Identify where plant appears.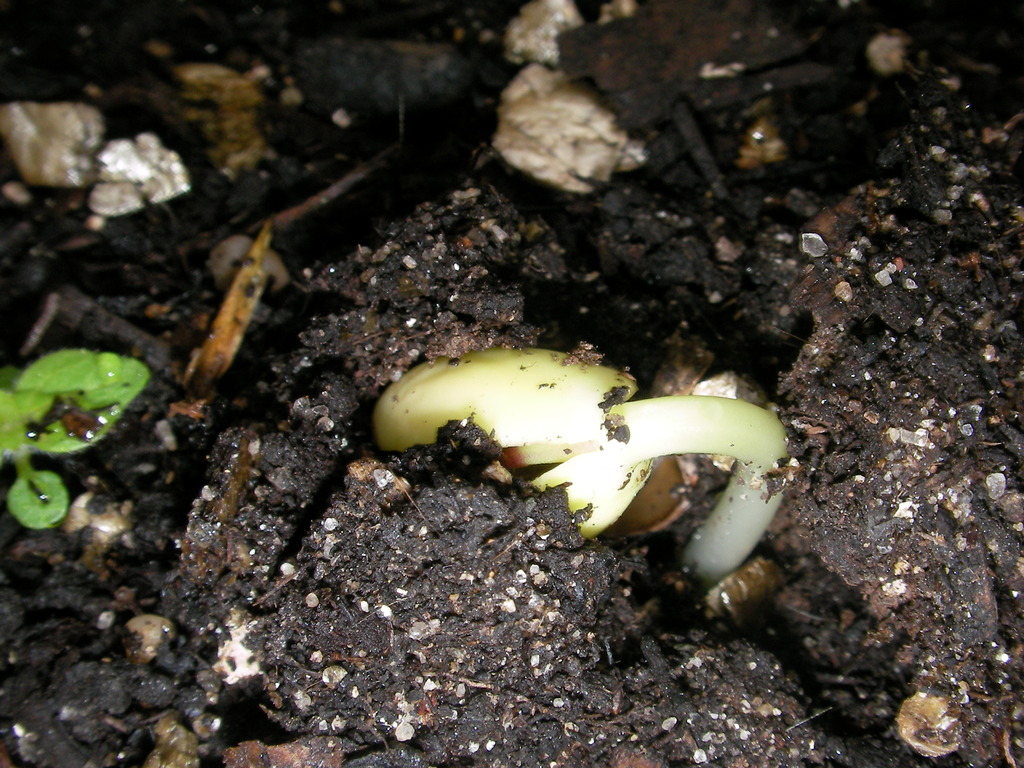
Appears at [375, 347, 788, 589].
